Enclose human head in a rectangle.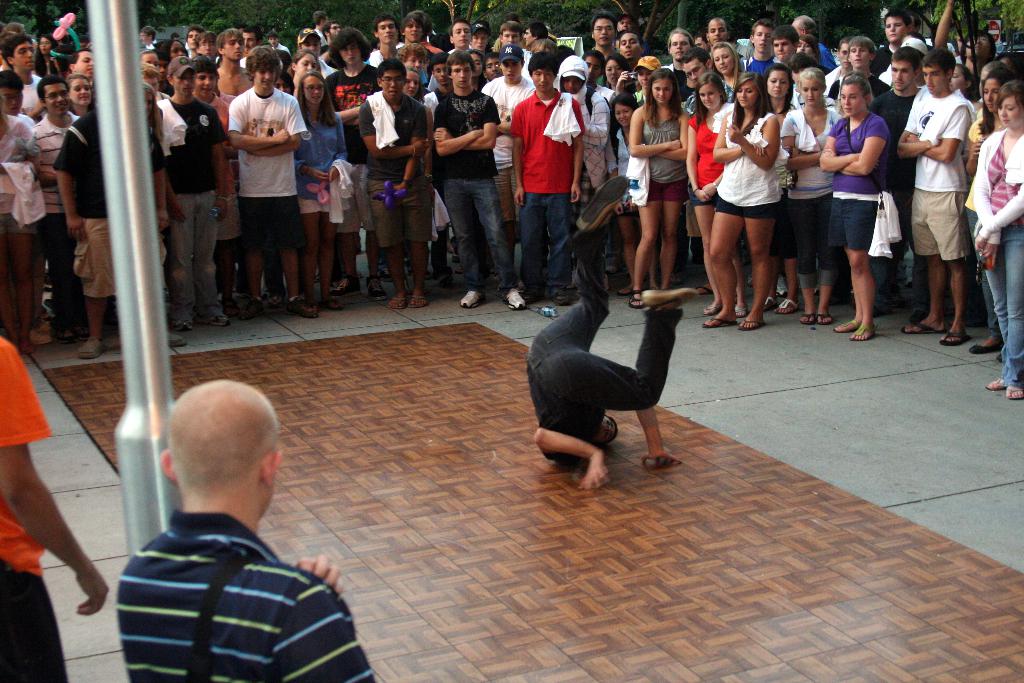
152, 383, 280, 535.
